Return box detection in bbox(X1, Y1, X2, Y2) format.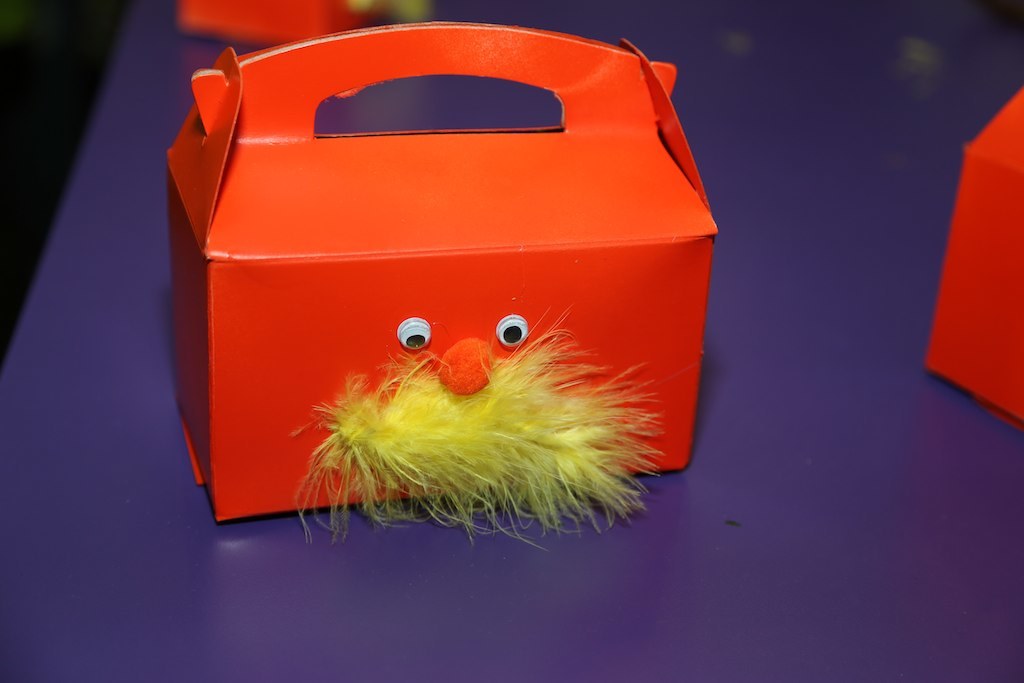
bbox(915, 89, 1023, 436).
